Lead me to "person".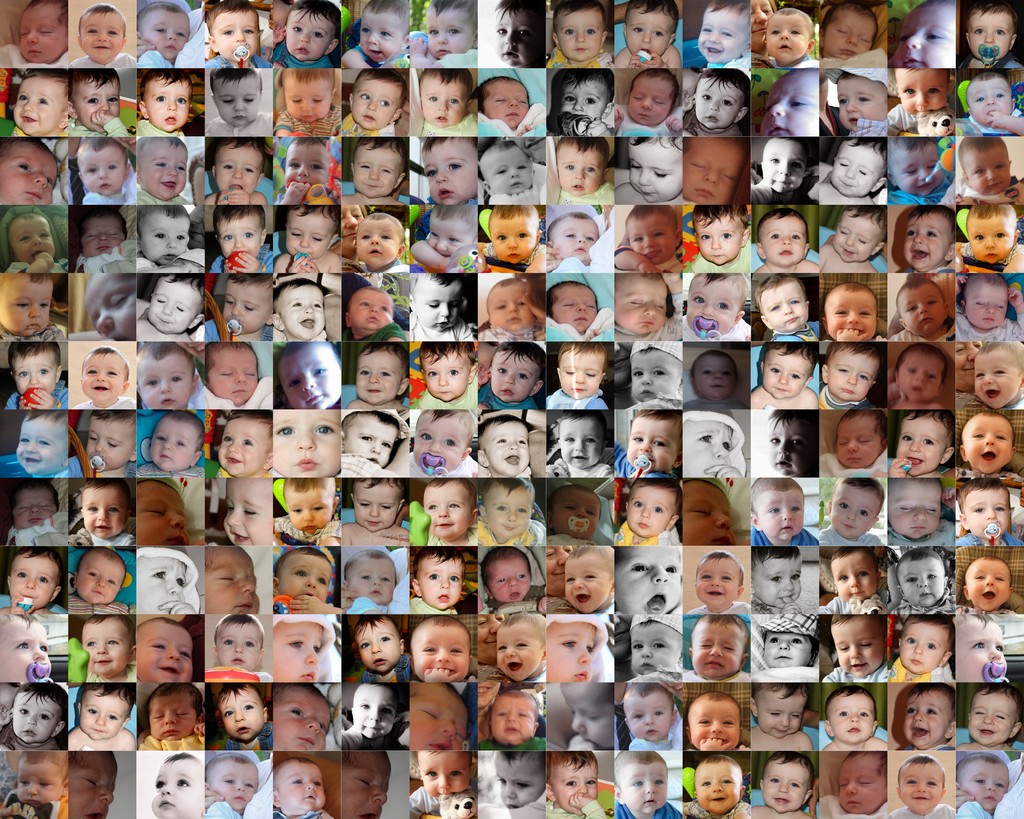
Lead to crop(685, 139, 748, 200).
